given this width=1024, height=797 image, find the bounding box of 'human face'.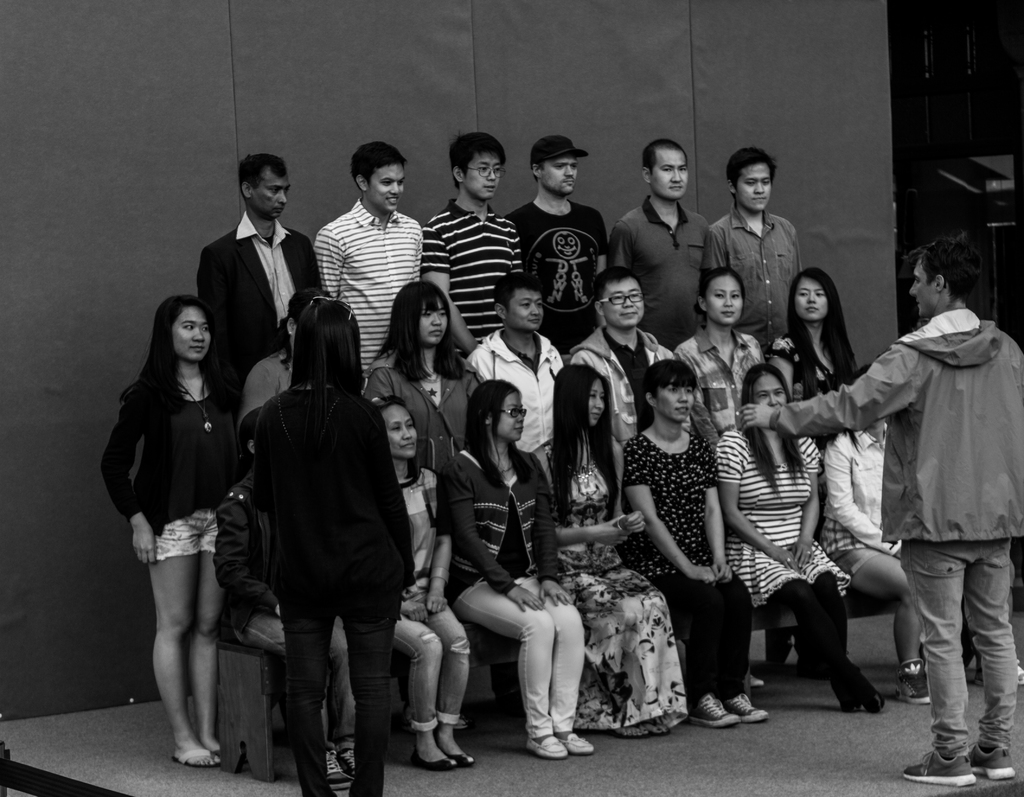
x1=911 y1=264 x2=932 y2=316.
